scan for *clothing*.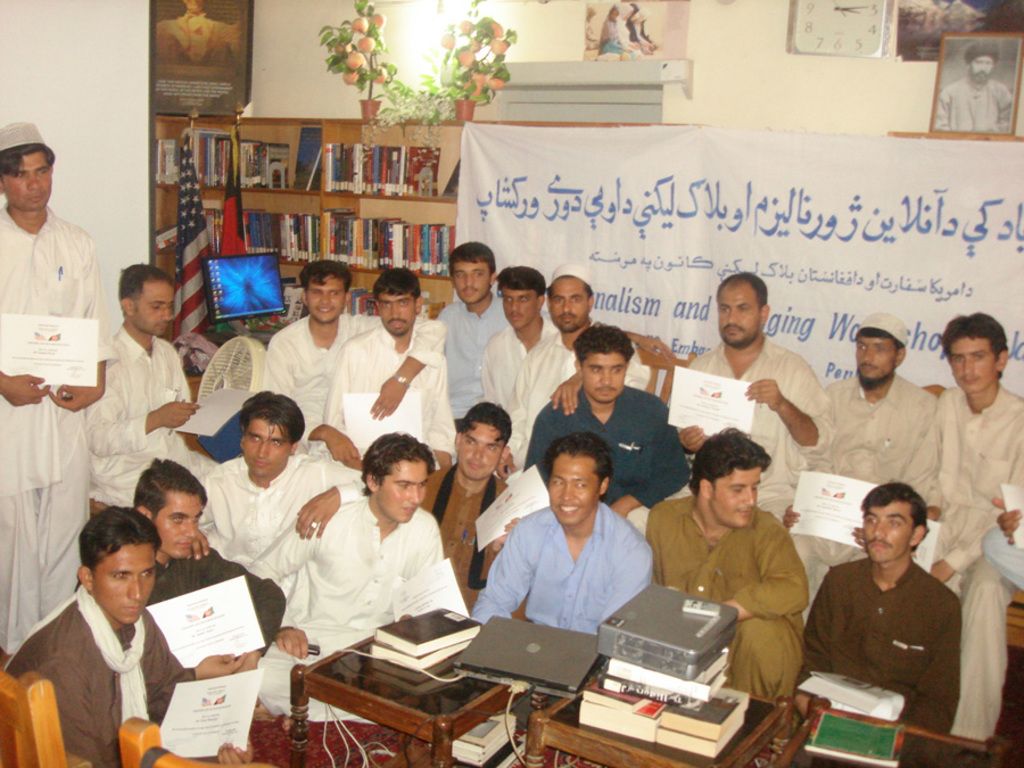
Scan result: detection(96, 320, 220, 523).
